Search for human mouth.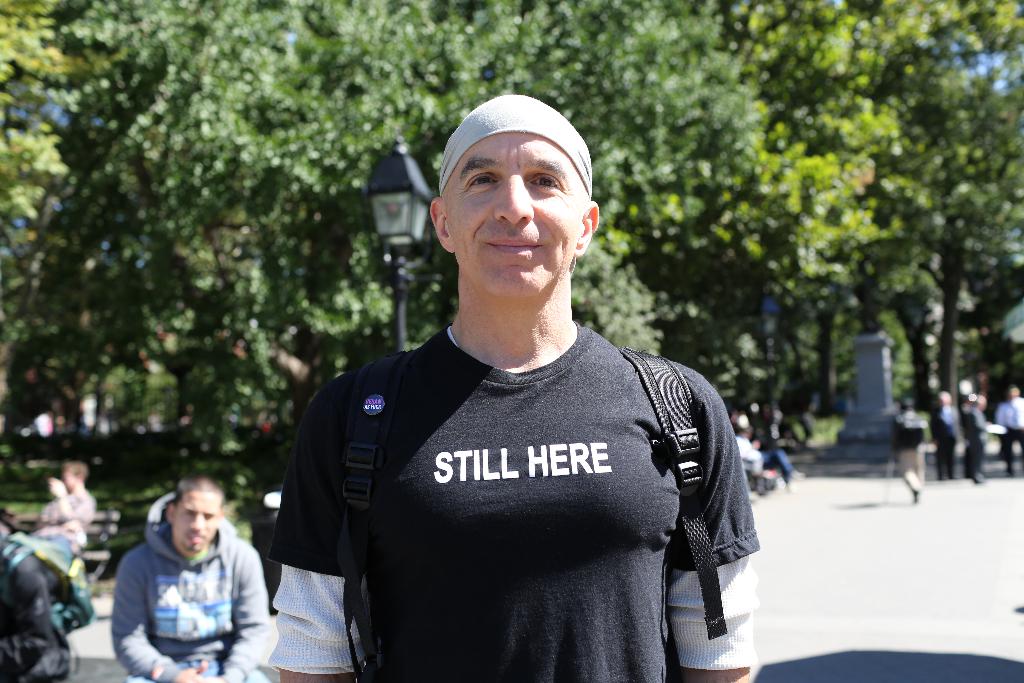
Found at (488, 235, 537, 254).
